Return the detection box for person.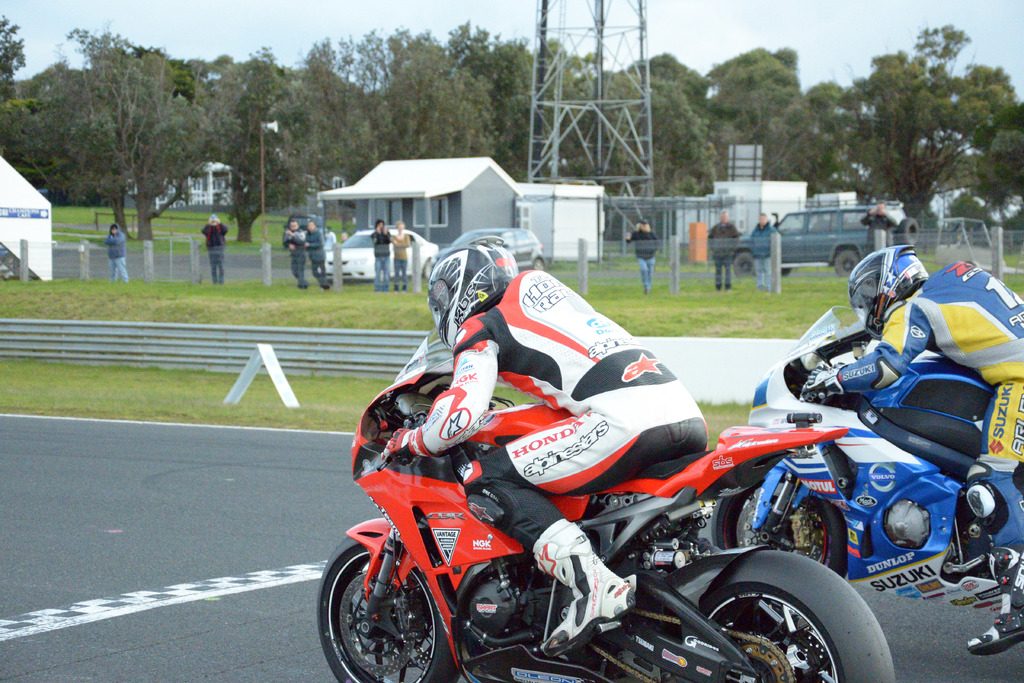
[left=748, top=210, right=780, bottom=293].
